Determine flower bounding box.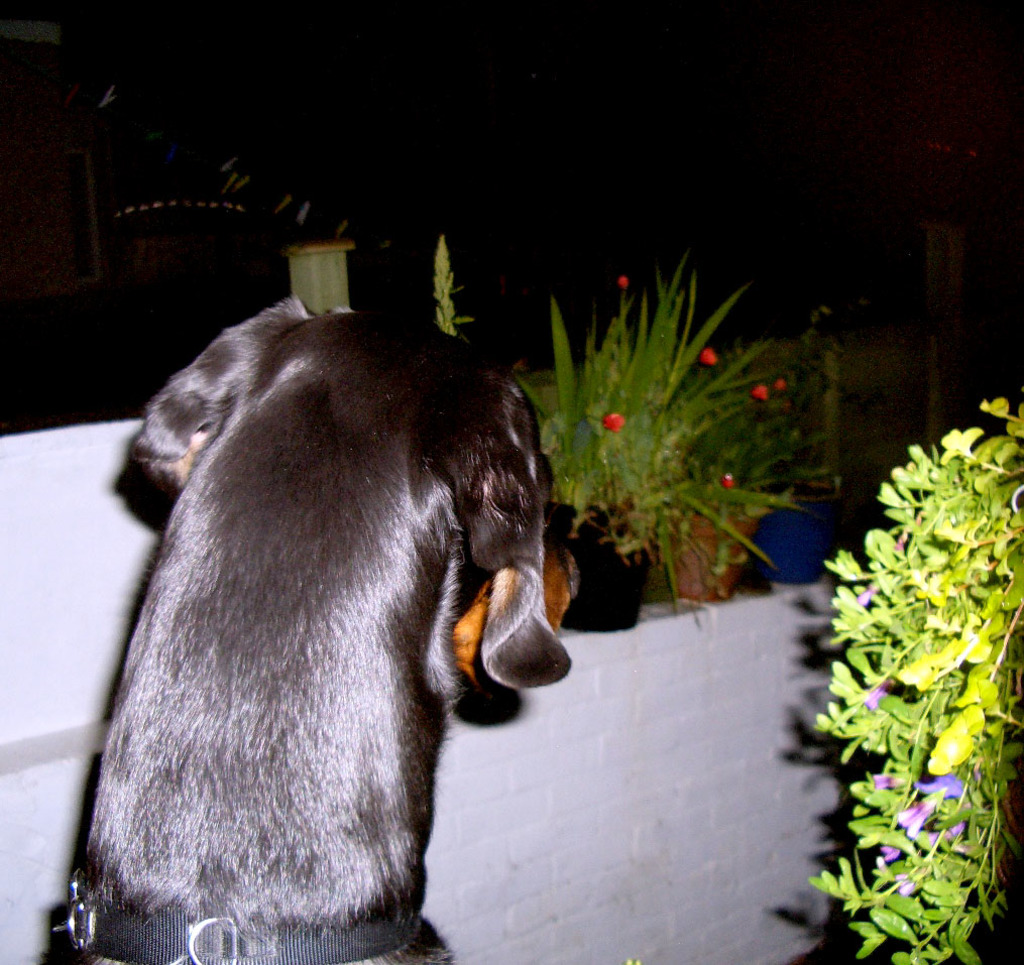
Determined: rect(751, 380, 766, 402).
